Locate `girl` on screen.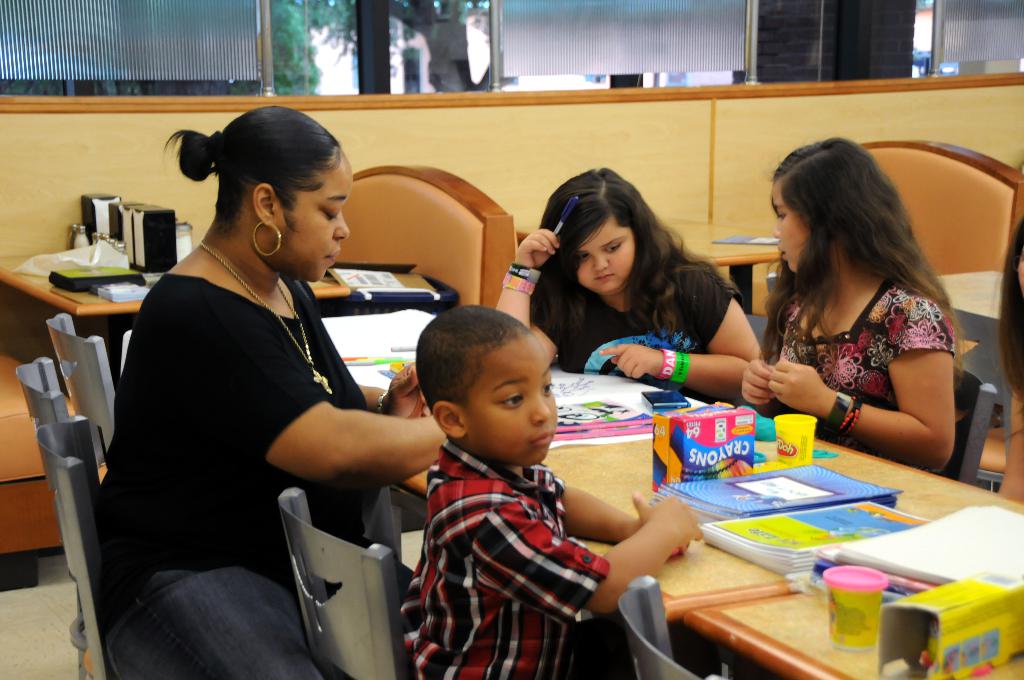
On screen at BBox(493, 170, 762, 401).
